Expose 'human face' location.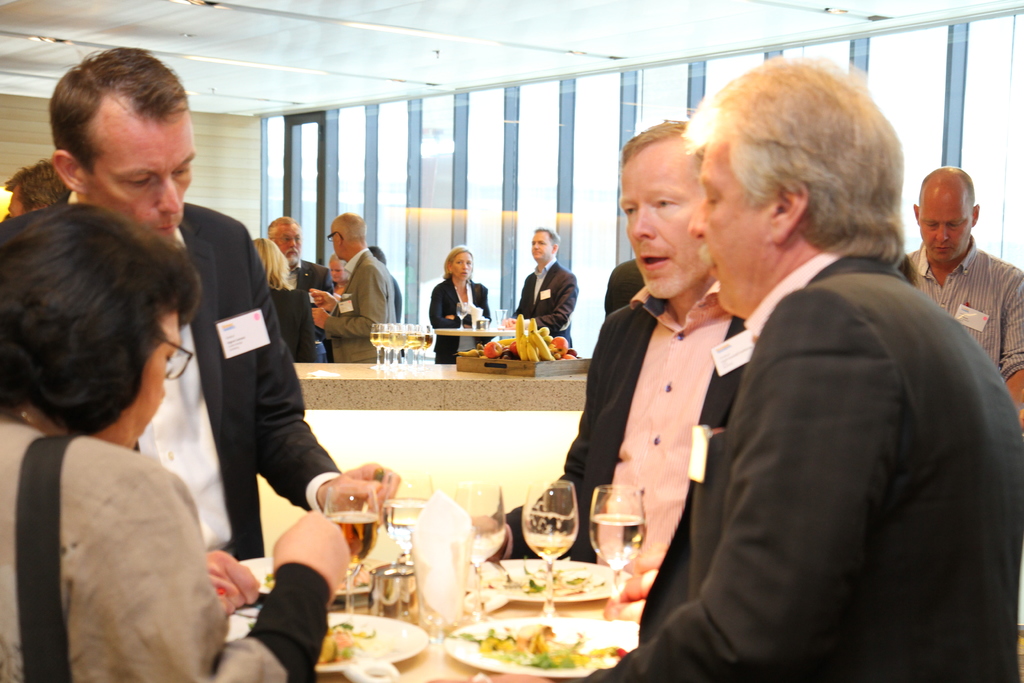
Exposed at left=95, top=117, right=199, bottom=236.
